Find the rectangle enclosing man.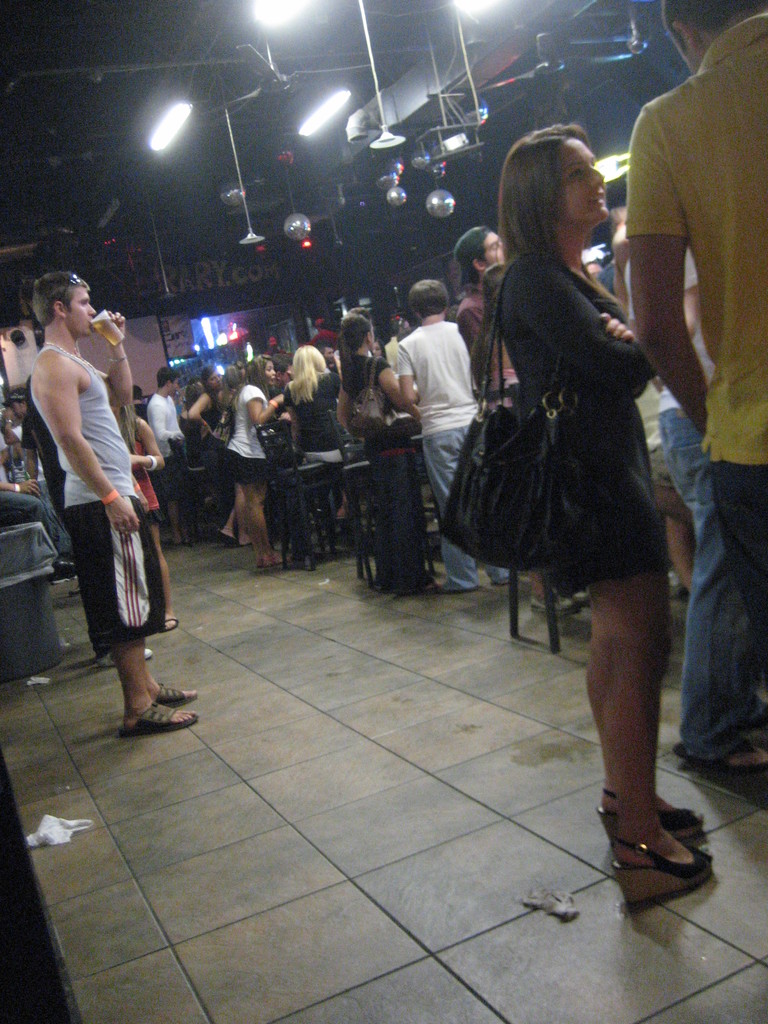
box(454, 225, 589, 613).
